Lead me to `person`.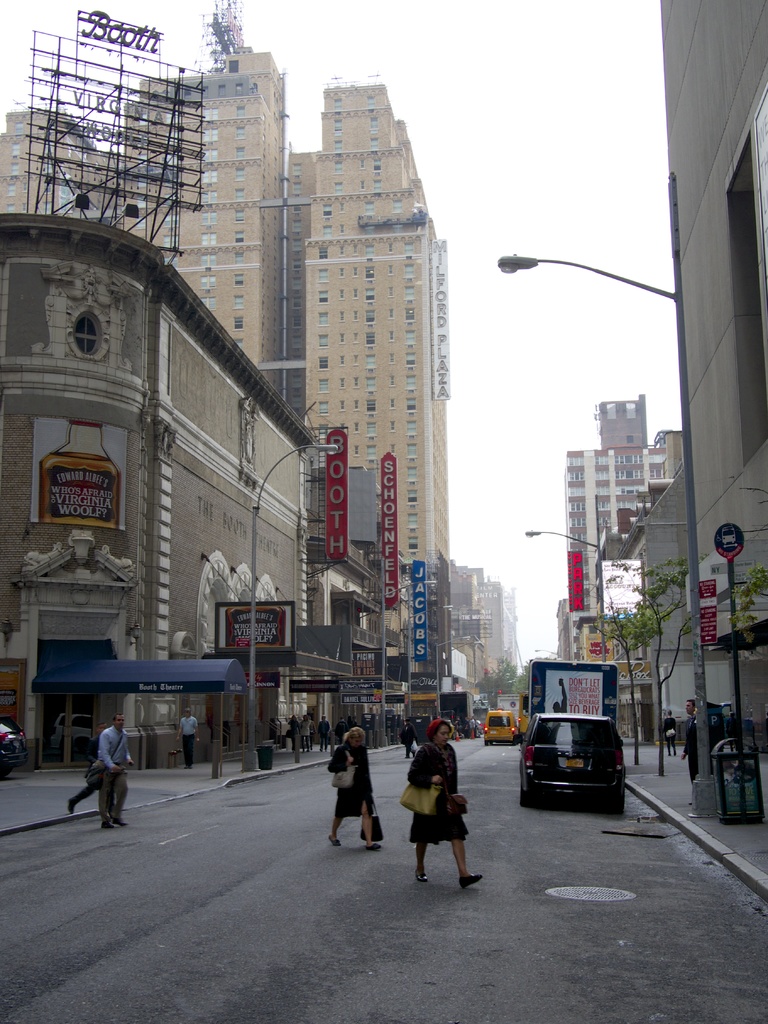
Lead to box(97, 712, 137, 828).
